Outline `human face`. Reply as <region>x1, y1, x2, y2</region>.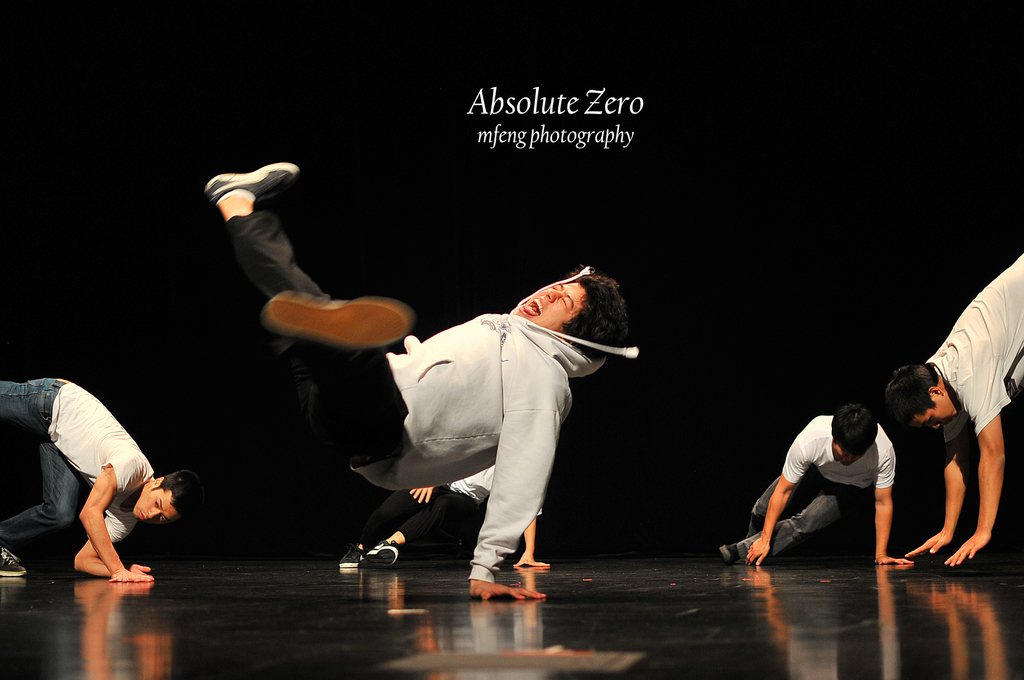
<region>833, 446, 861, 469</region>.
